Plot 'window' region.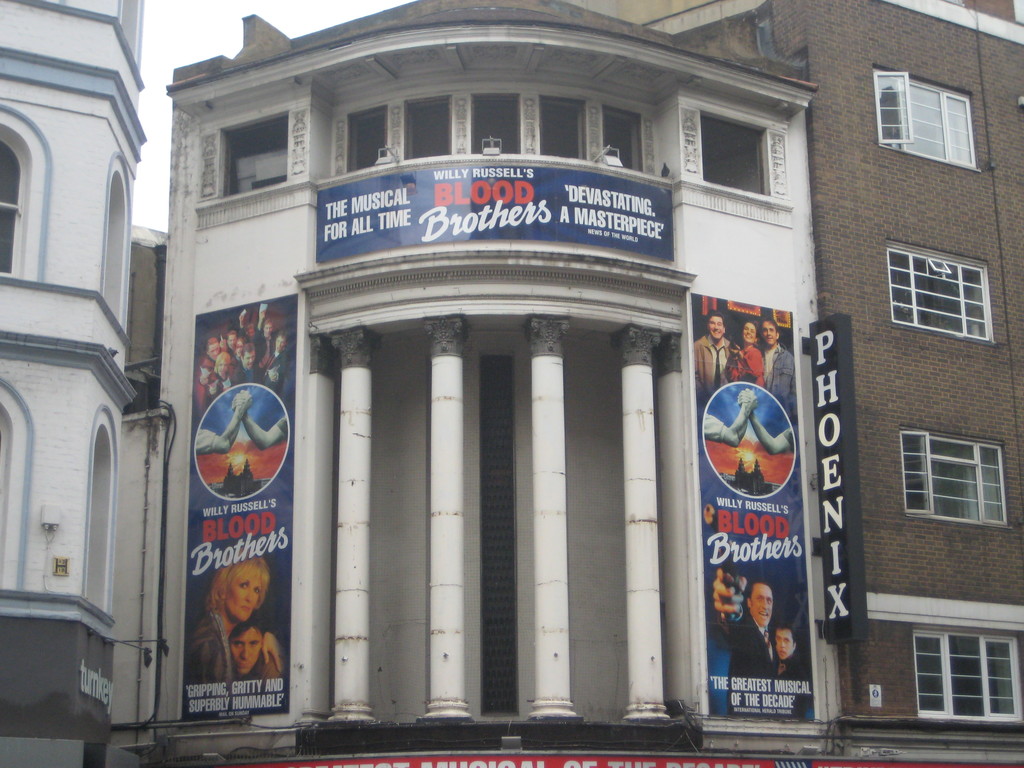
Plotted at <box>884,241,996,342</box>.
